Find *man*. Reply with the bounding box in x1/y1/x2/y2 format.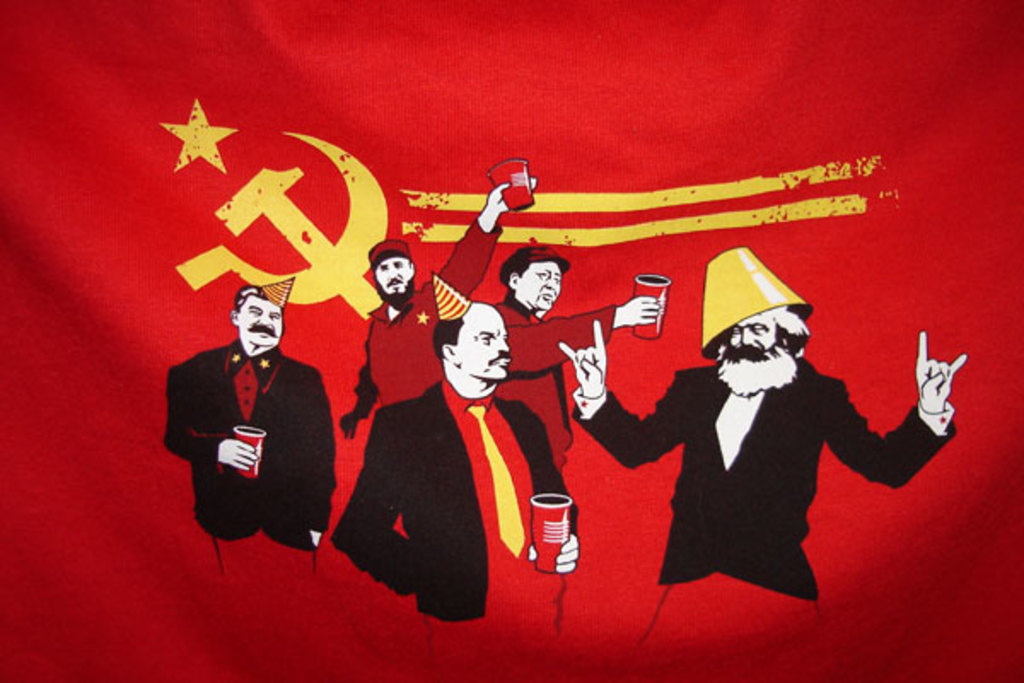
321/270/580/673.
